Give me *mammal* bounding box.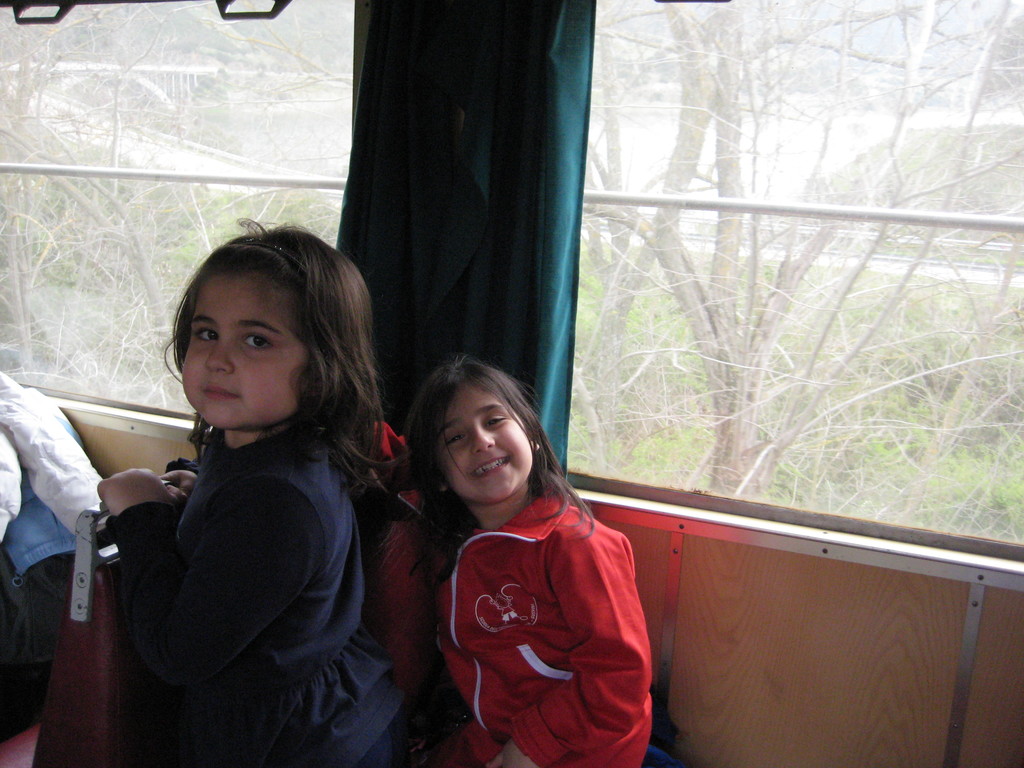
<region>85, 217, 386, 767</region>.
